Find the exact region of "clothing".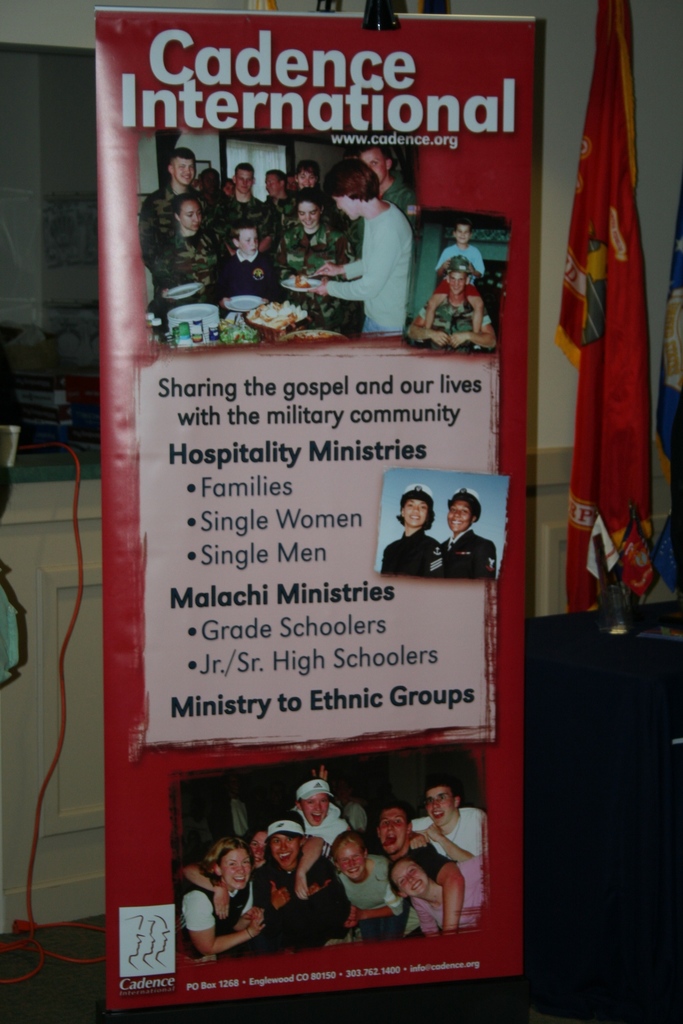
Exact region: 270, 216, 360, 310.
